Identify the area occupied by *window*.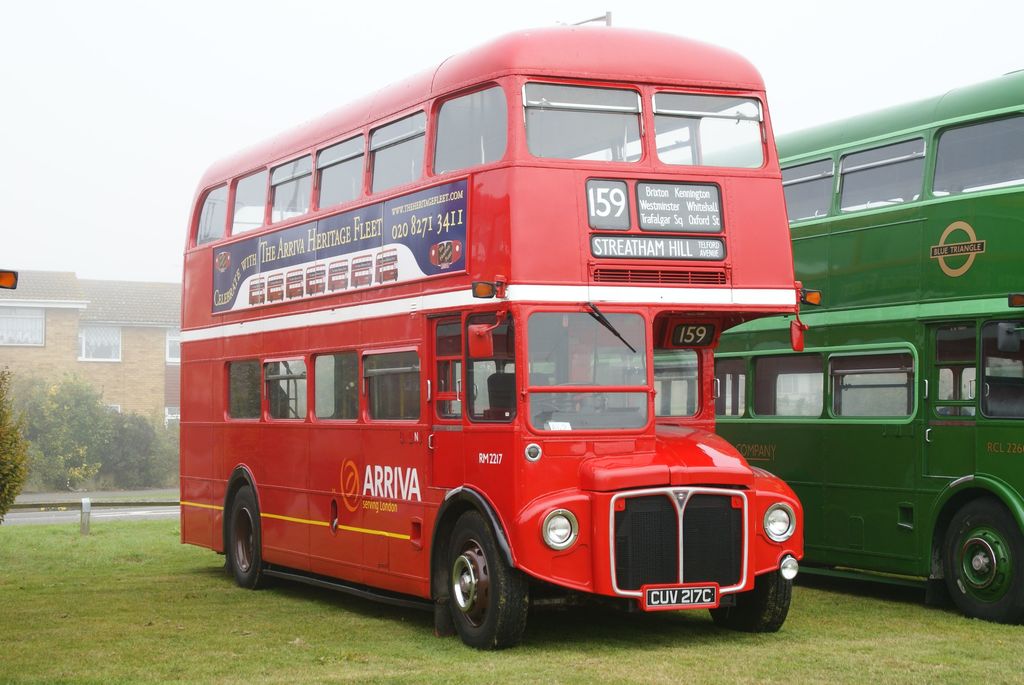
Area: detection(750, 351, 819, 417).
